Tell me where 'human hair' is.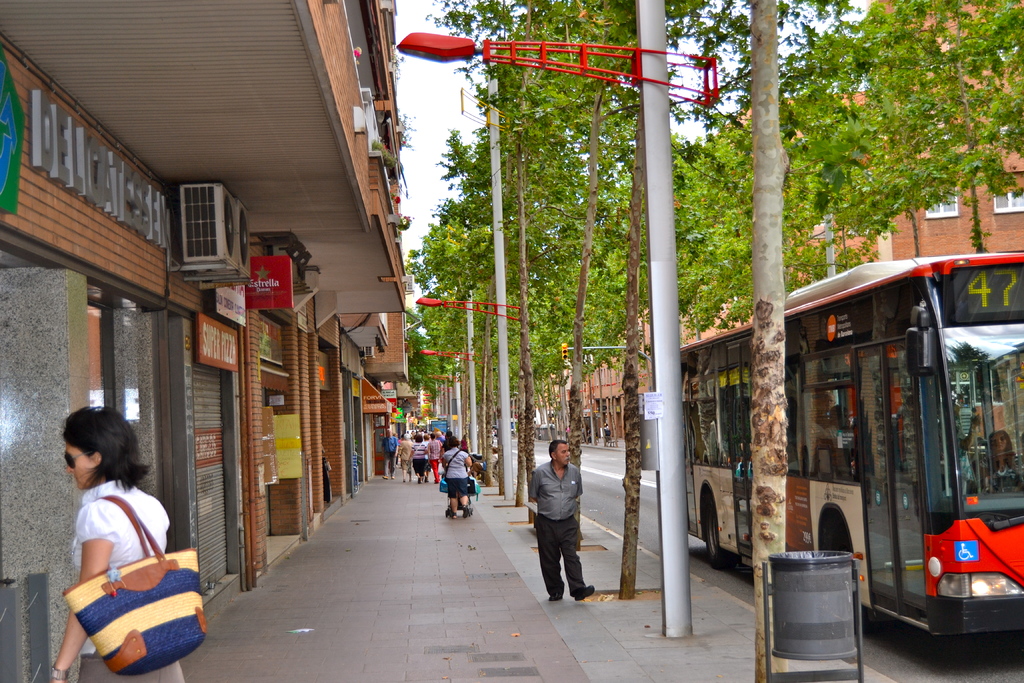
'human hair' is at locate(416, 431, 422, 443).
